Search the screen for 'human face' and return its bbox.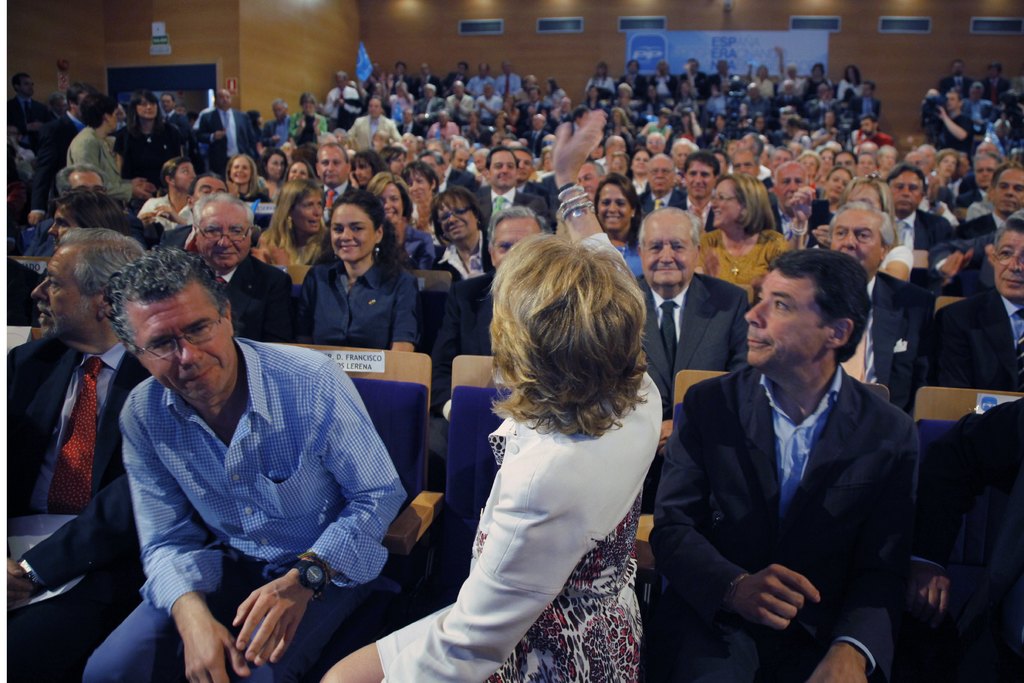
Found: x1=709, y1=151, x2=729, y2=174.
